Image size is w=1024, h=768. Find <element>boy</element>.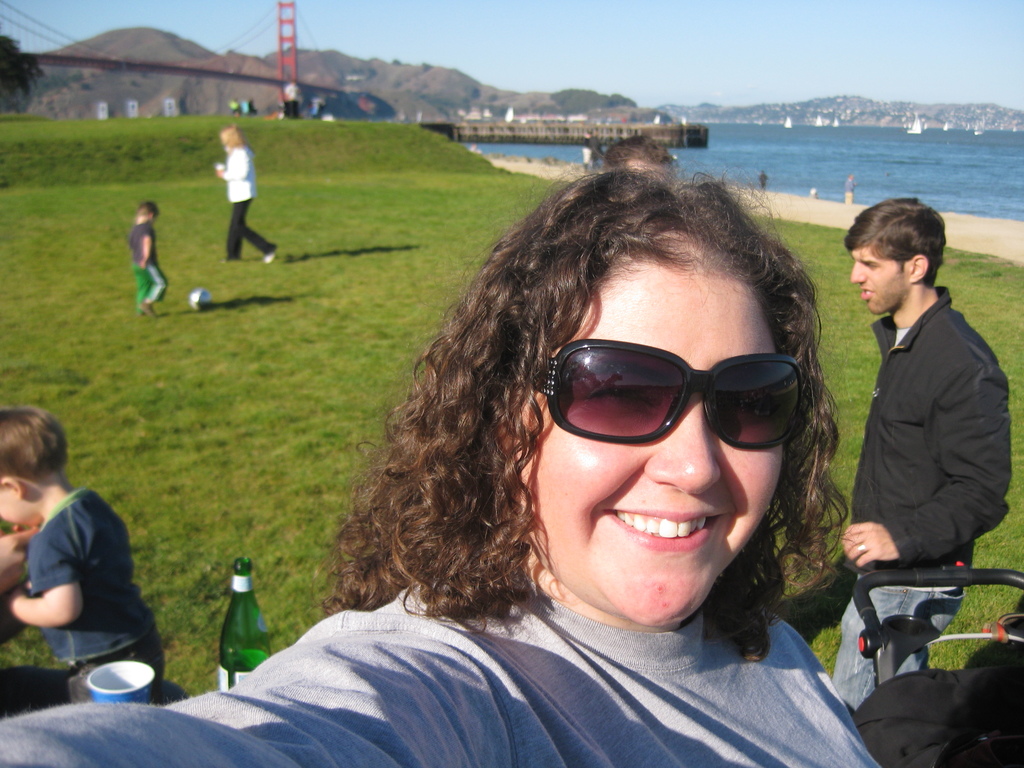
131,201,169,315.
